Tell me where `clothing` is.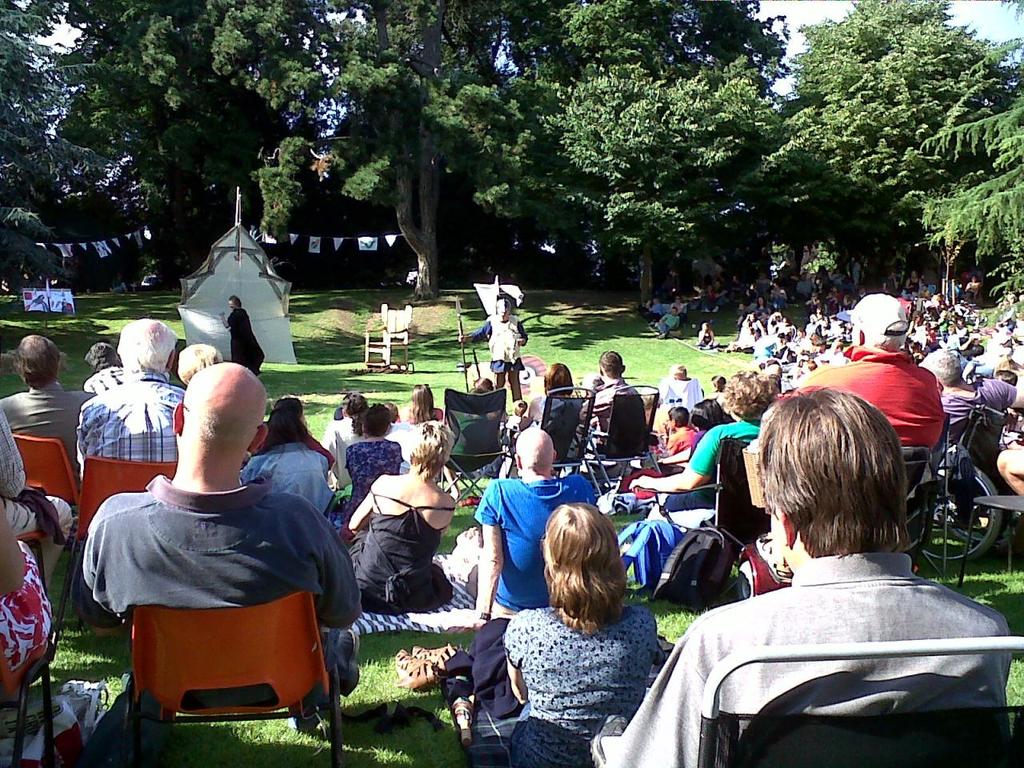
`clothing` is at [x1=75, y1=366, x2=187, y2=462].
